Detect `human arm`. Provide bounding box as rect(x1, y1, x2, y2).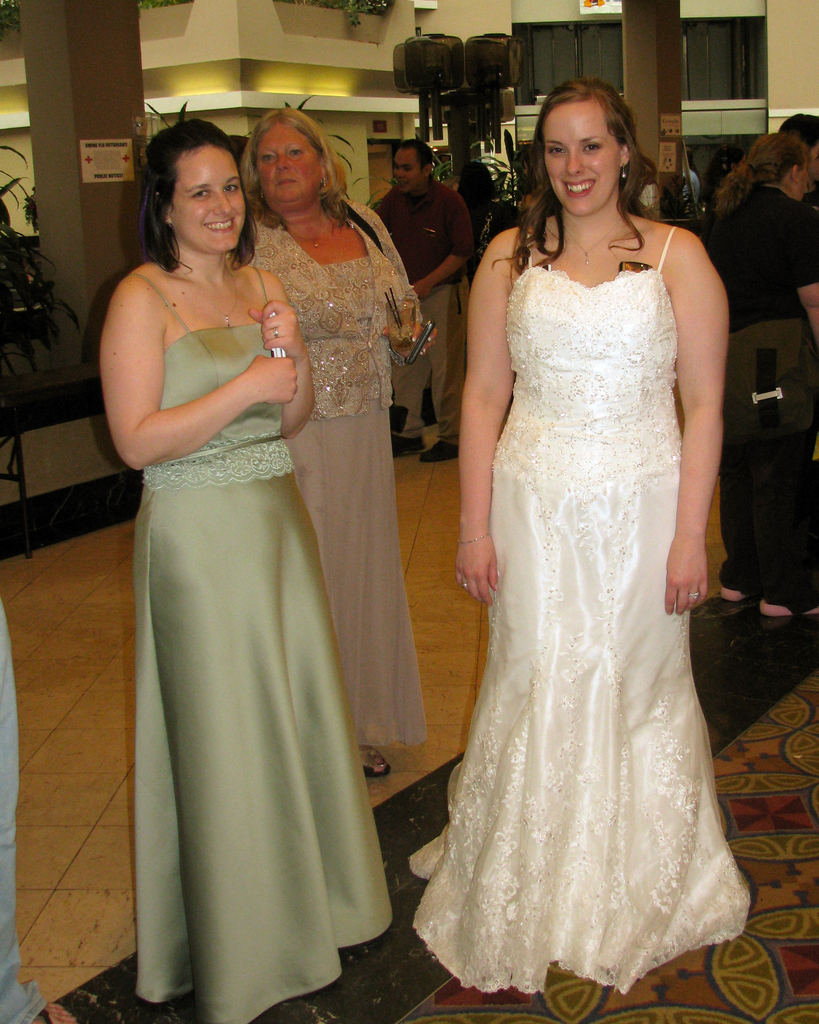
rect(451, 228, 517, 611).
